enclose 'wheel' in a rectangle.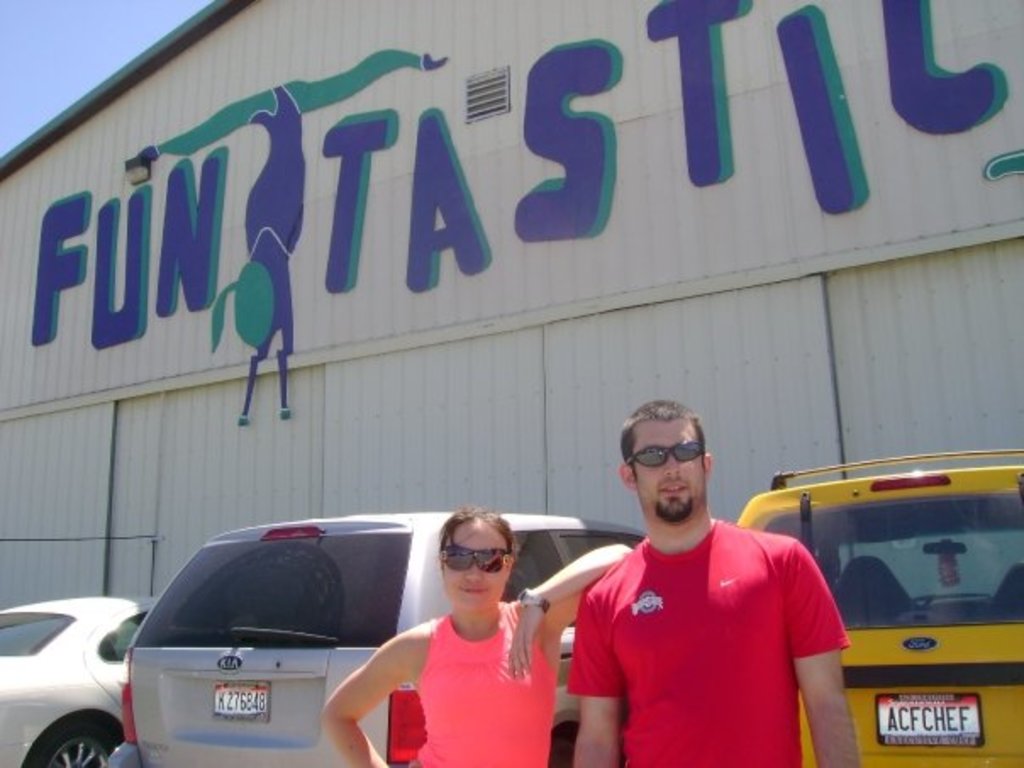
x1=24 y1=710 x2=124 y2=765.
